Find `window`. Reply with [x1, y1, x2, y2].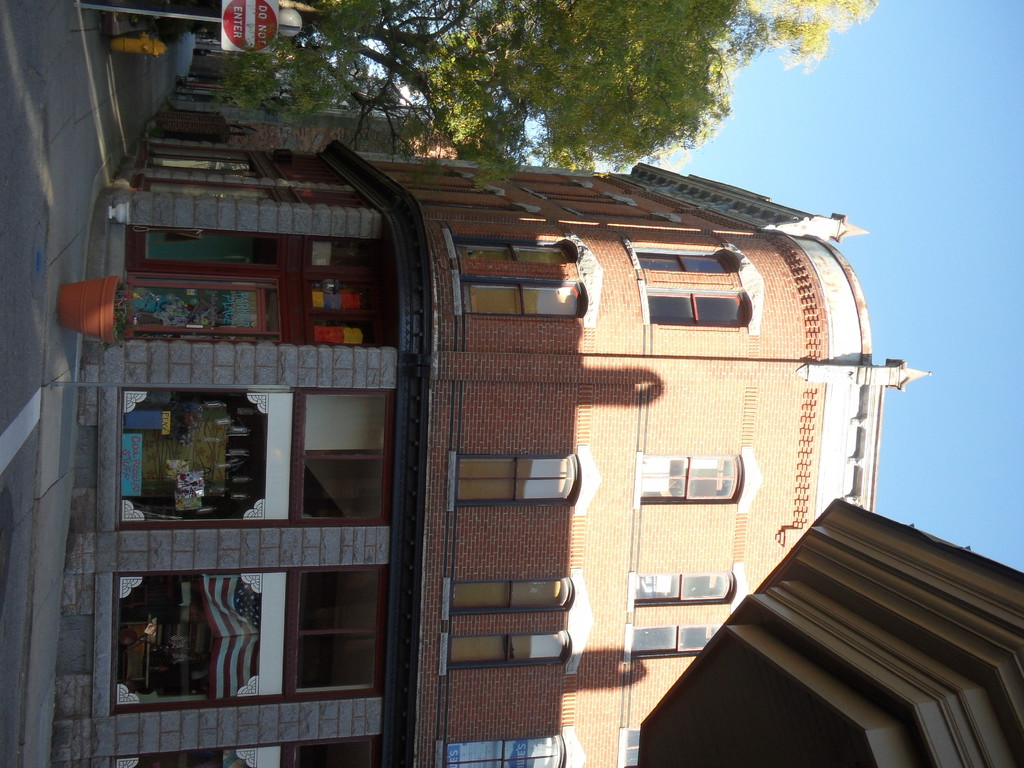
[263, 540, 377, 716].
